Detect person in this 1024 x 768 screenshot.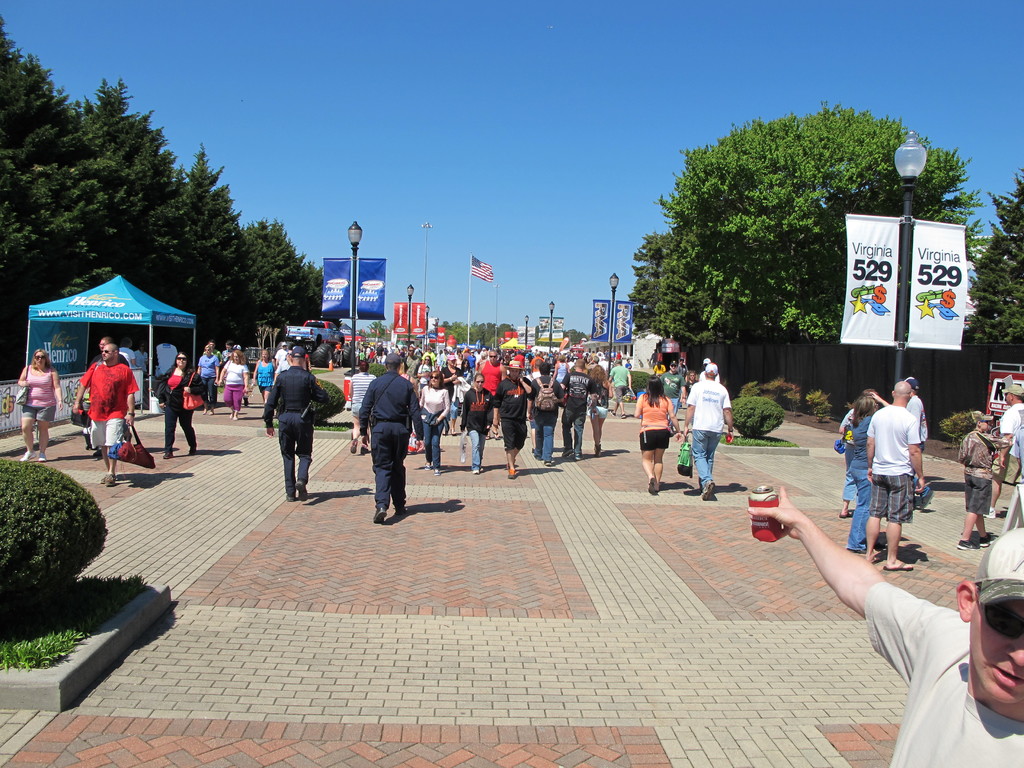
Detection: pyautogui.locateOnScreen(660, 356, 683, 420).
